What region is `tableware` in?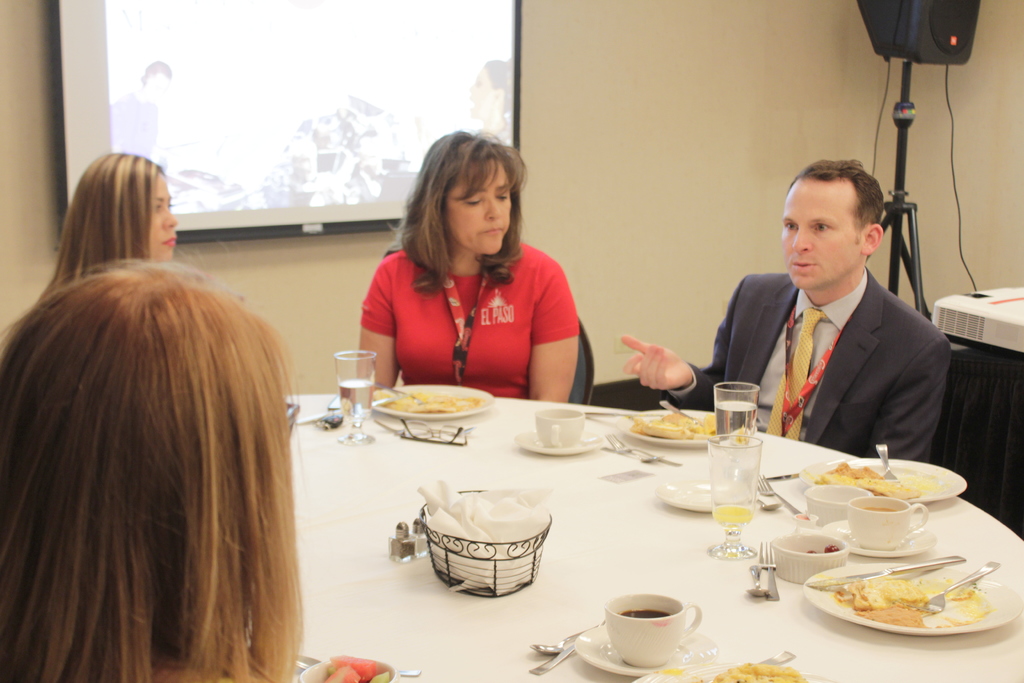
locate(332, 349, 375, 443).
